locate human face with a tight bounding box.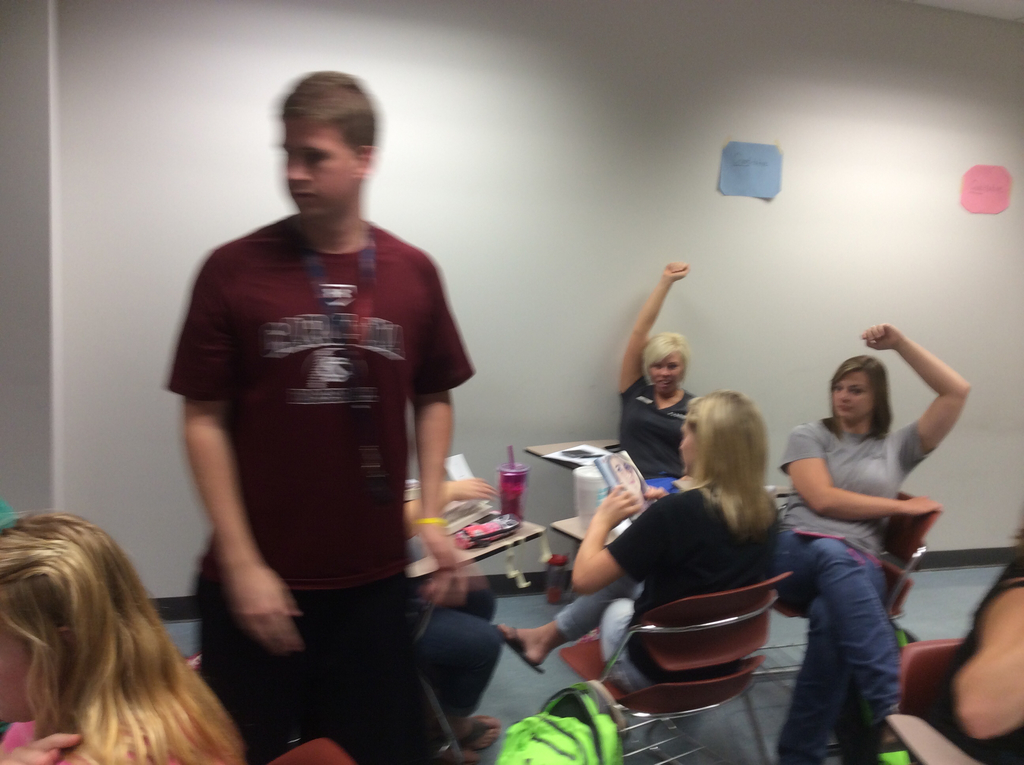
crop(284, 115, 358, 218).
